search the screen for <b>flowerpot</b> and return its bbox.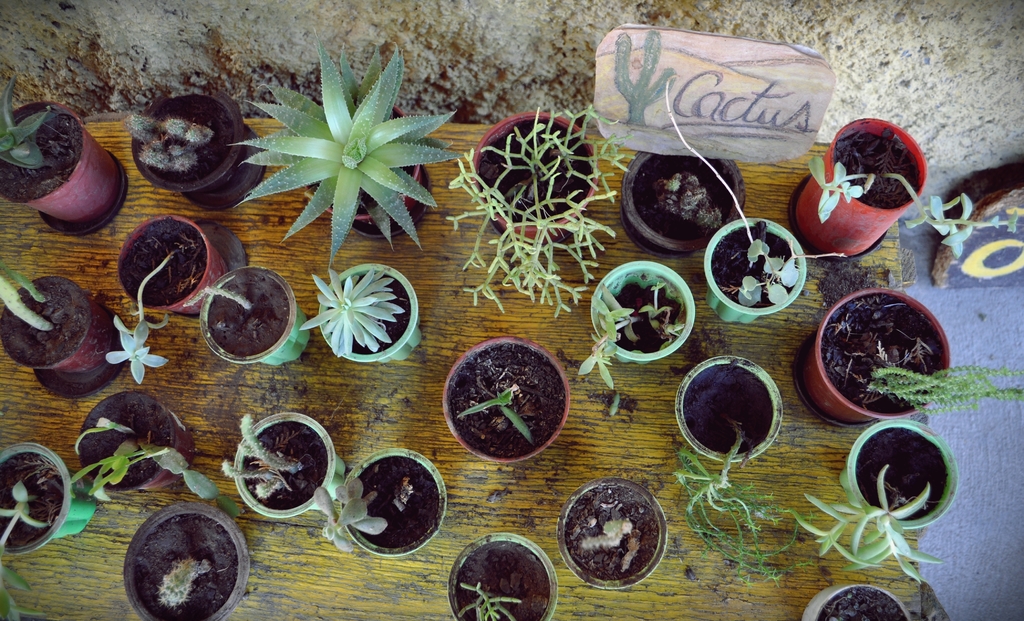
Found: <bbox>0, 277, 124, 399</bbox>.
